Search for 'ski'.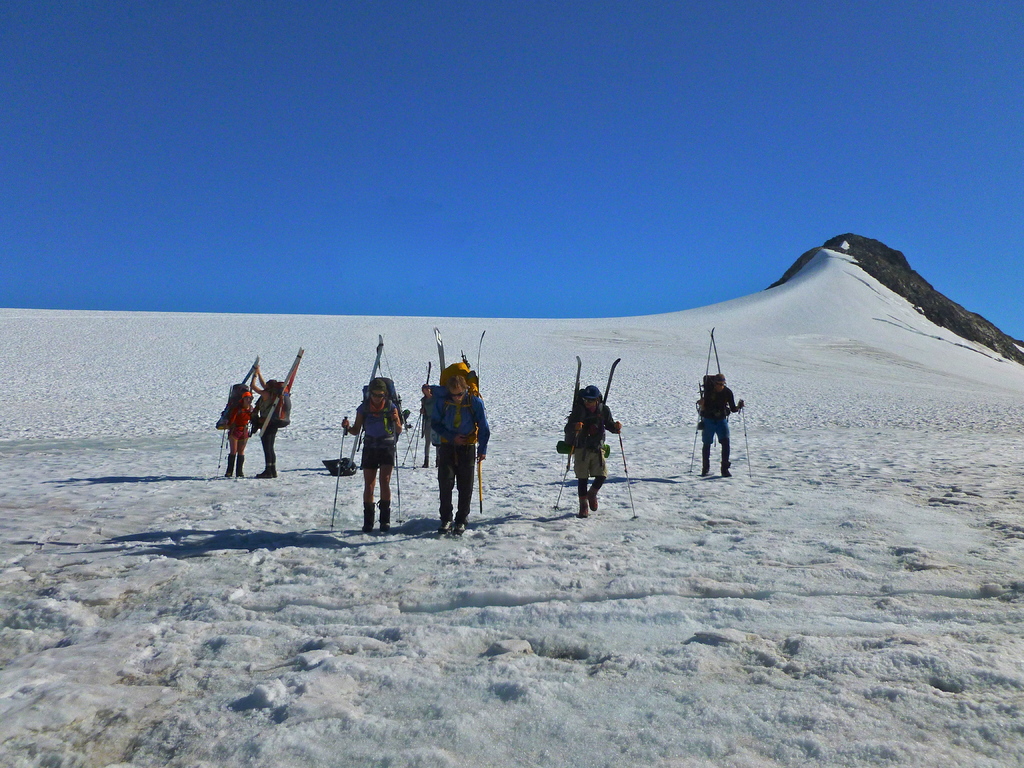
Found at select_region(571, 353, 583, 412).
